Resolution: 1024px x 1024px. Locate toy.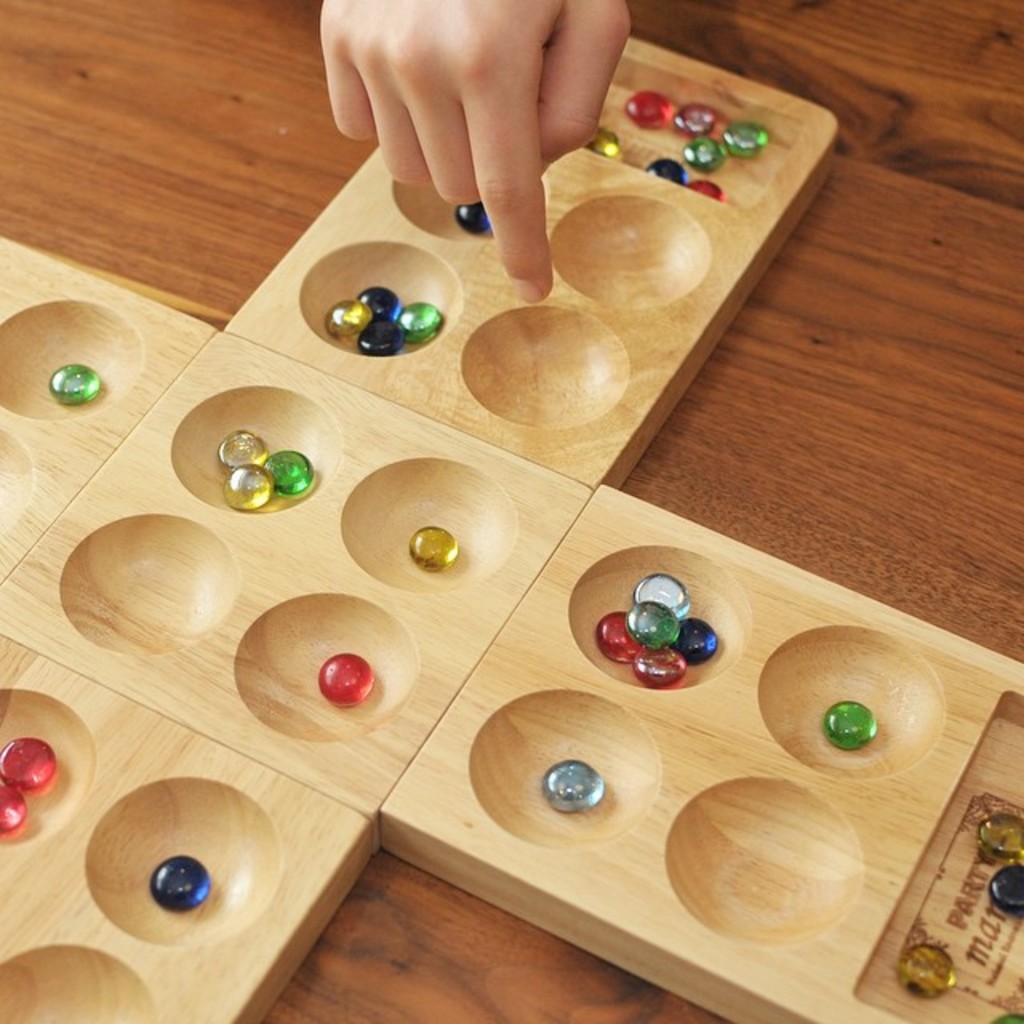
BBox(216, 430, 267, 469).
